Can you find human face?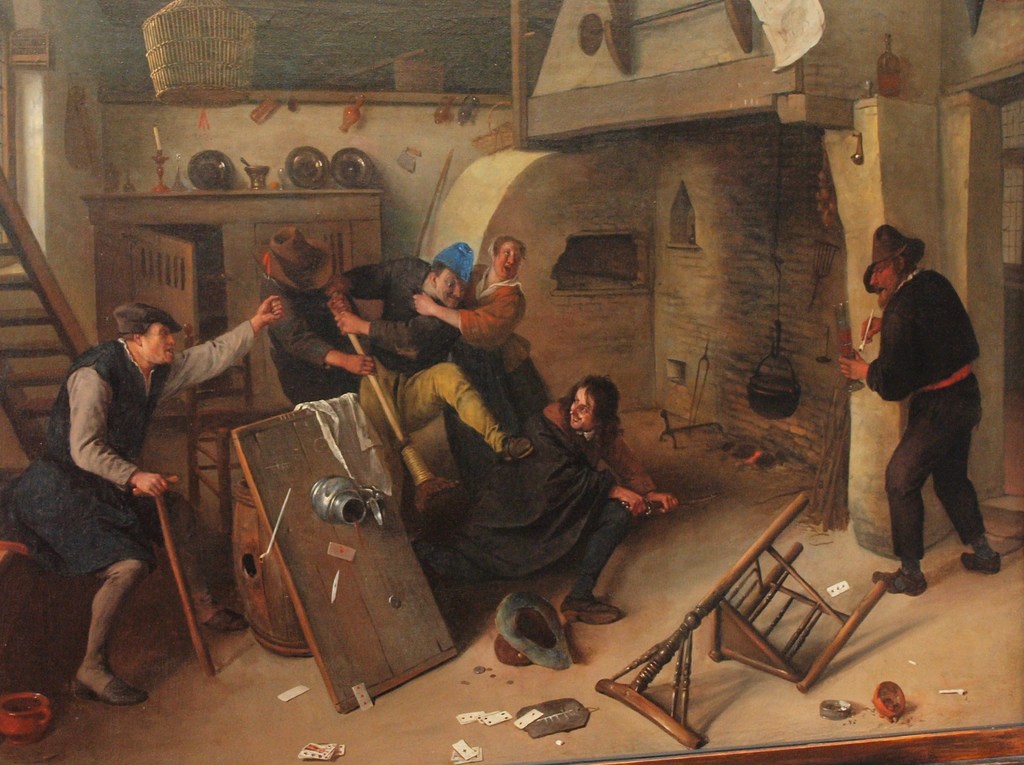
Yes, bounding box: 437 270 466 305.
